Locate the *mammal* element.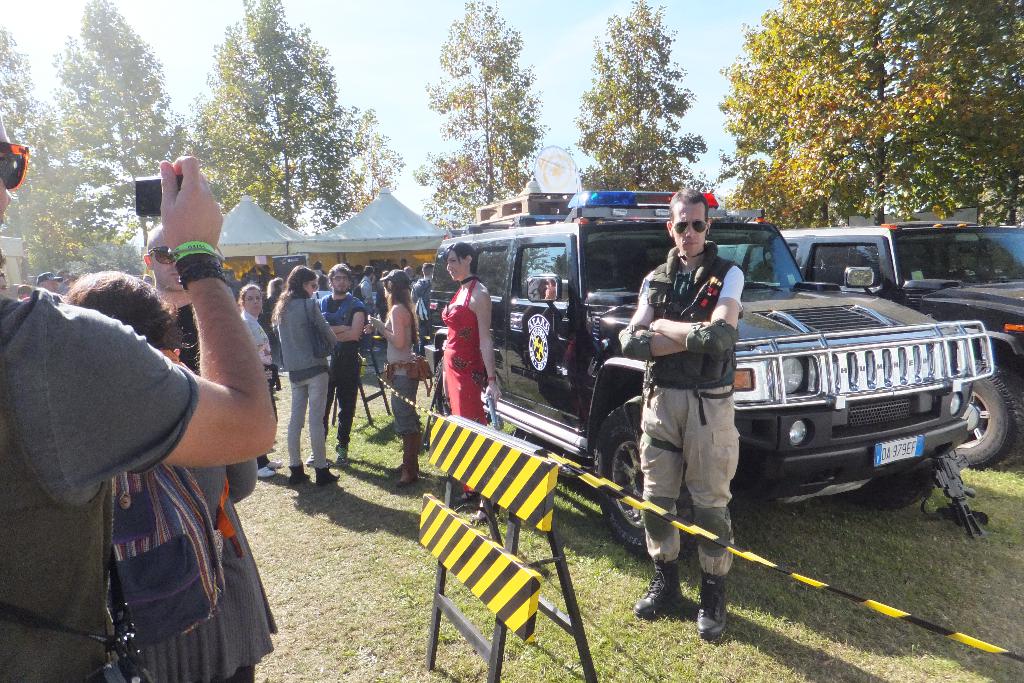
Element bbox: (left=63, top=270, right=277, bottom=682).
